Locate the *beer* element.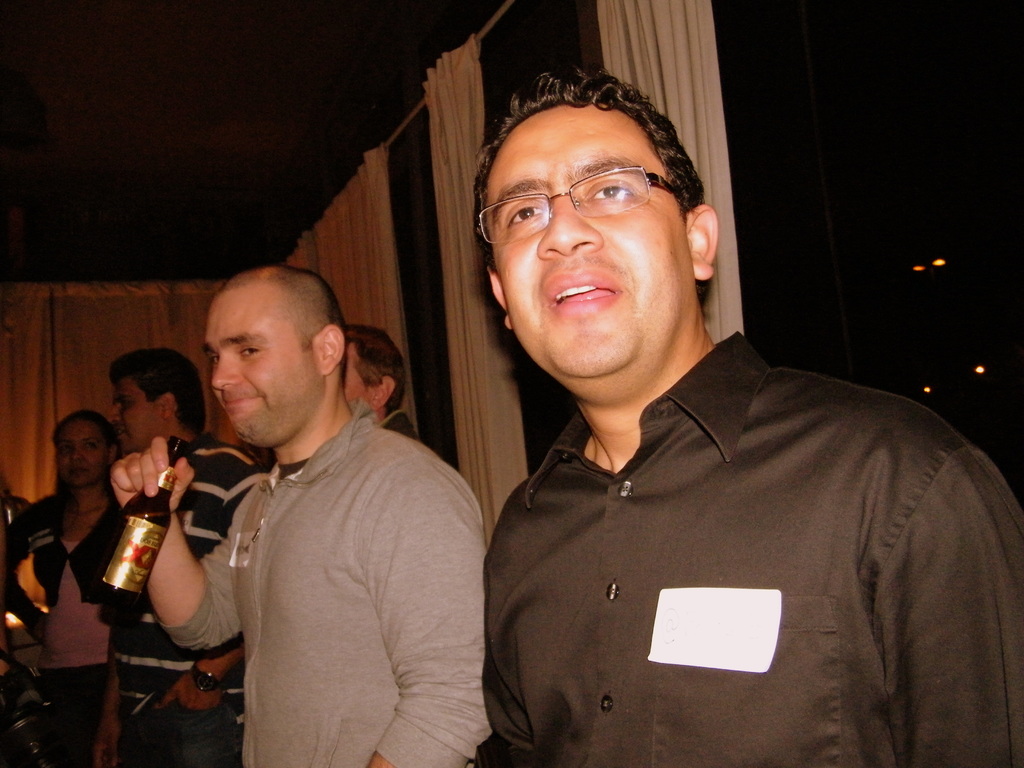
Element bbox: crop(93, 433, 188, 611).
